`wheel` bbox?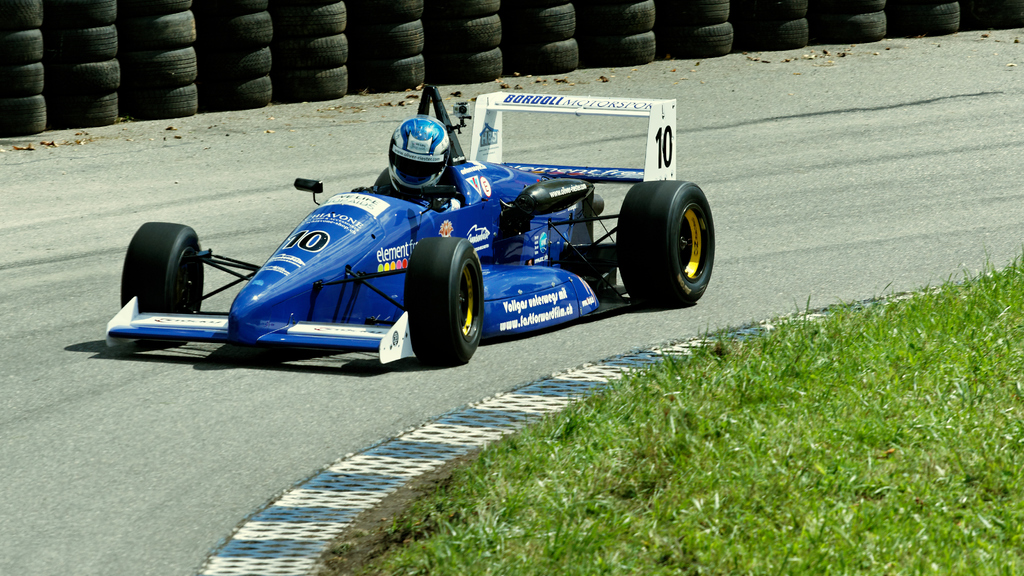
region(120, 221, 206, 315)
